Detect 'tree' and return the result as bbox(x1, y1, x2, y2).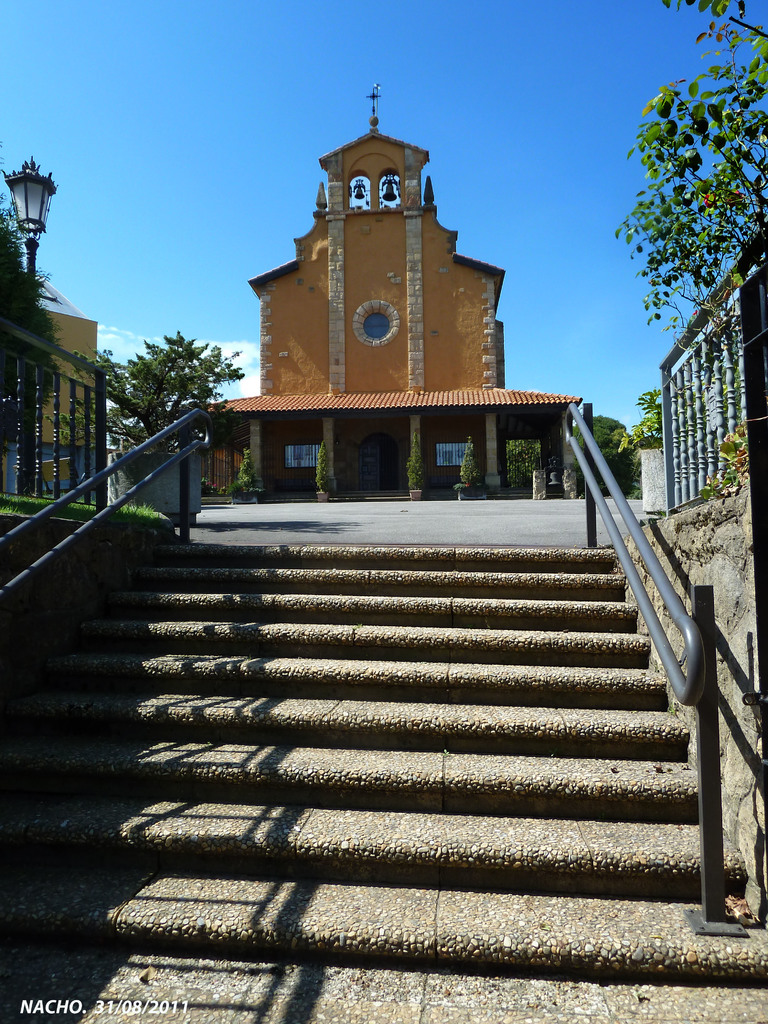
bbox(620, 383, 658, 470).
